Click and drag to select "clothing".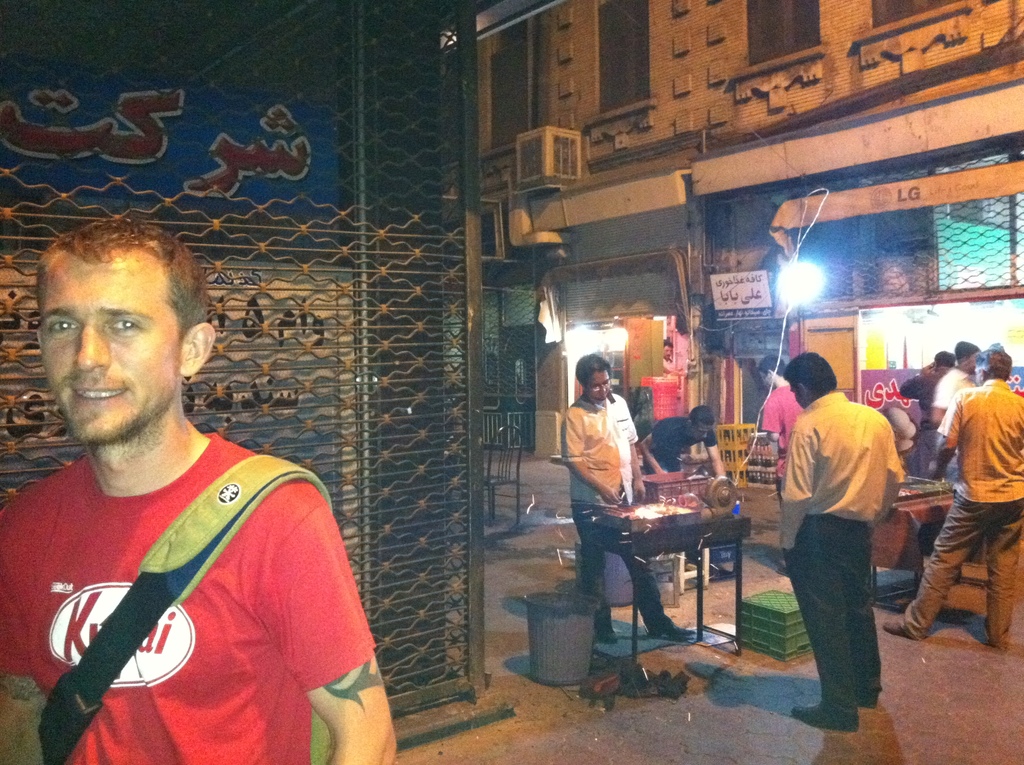
Selection: [x1=757, y1=387, x2=802, y2=440].
